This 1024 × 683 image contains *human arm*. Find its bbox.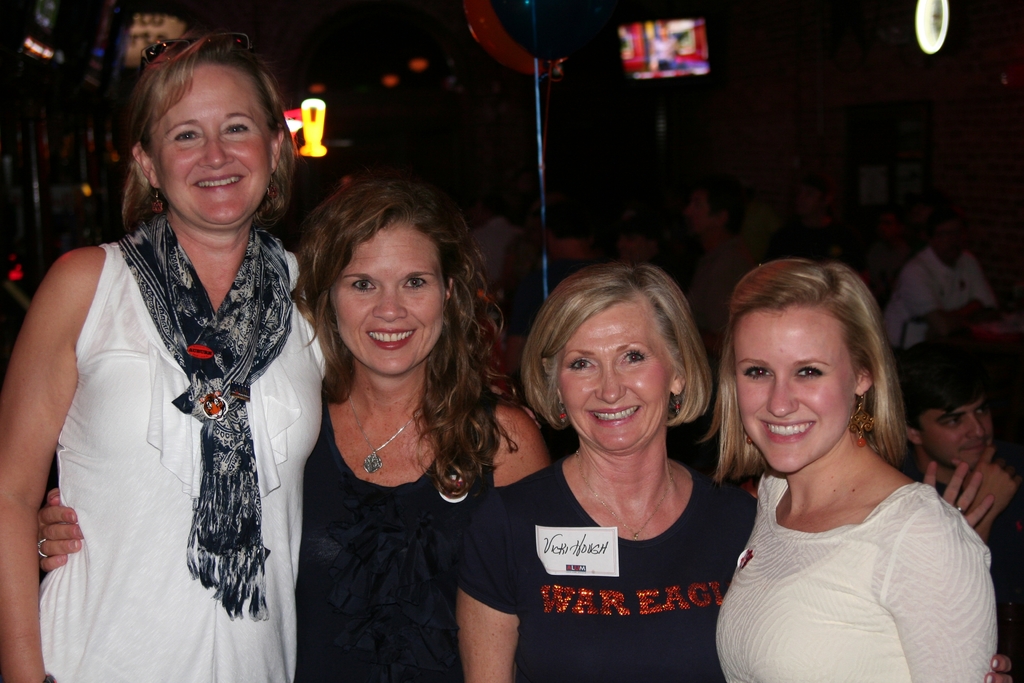
{"left": 450, "top": 490, "right": 531, "bottom": 682}.
